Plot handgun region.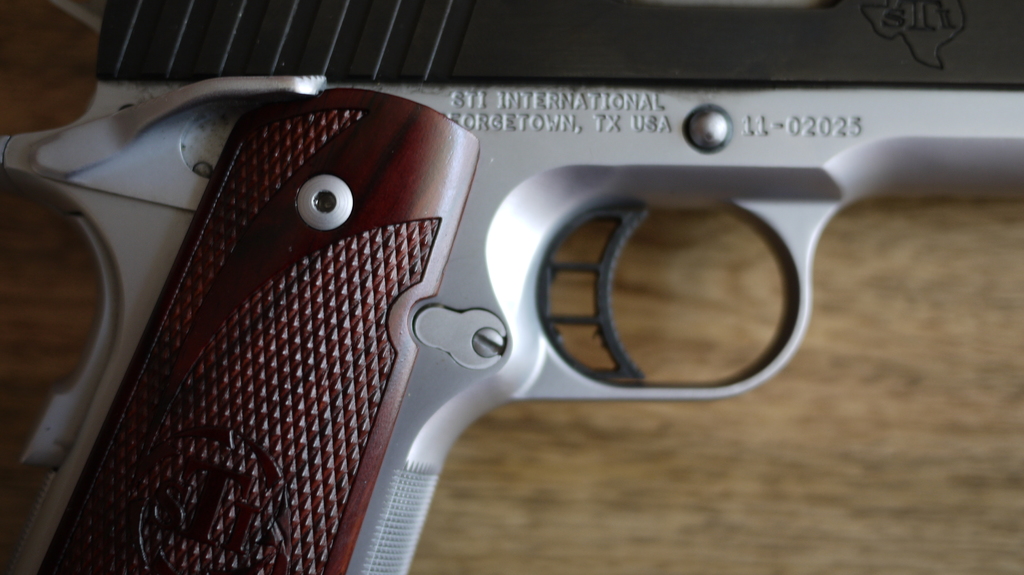
Plotted at [x1=0, y1=0, x2=1023, y2=574].
